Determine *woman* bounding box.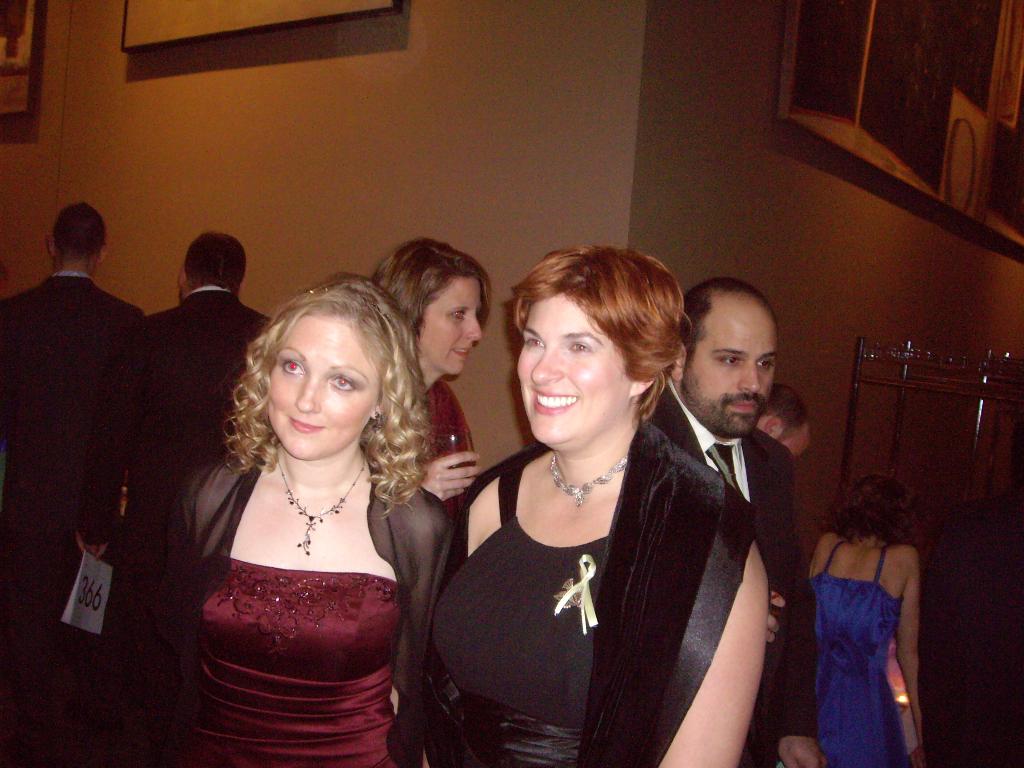
Determined: x1=397 y1=244 x2=768 y2=767.
